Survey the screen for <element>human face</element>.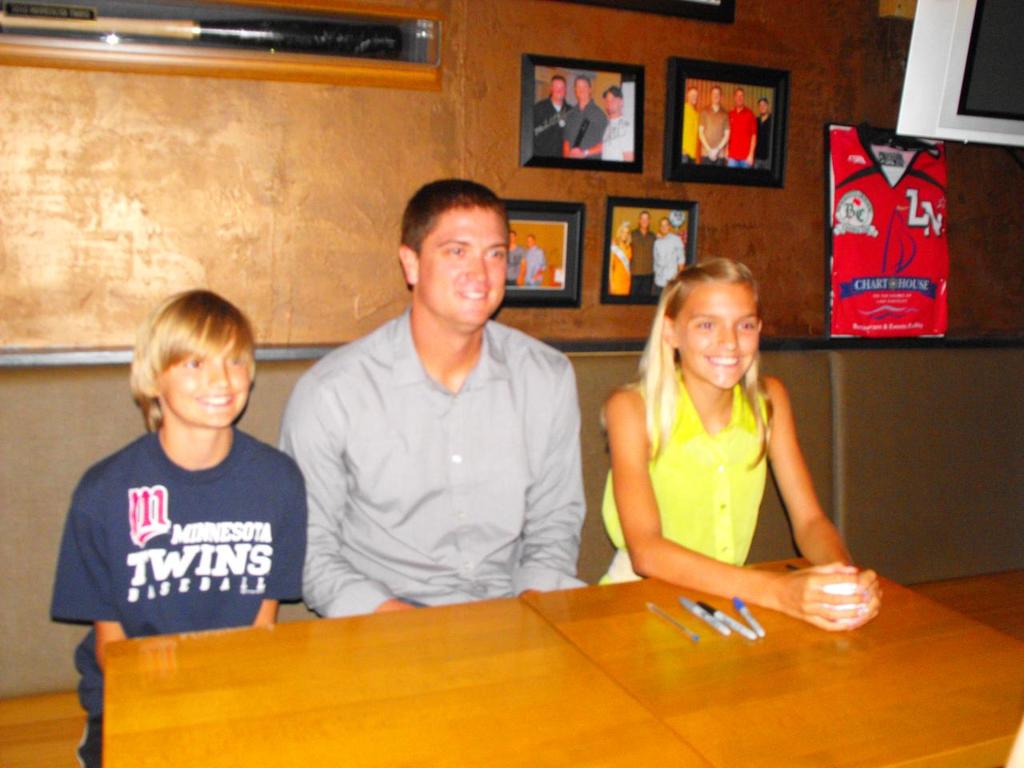
Survey found: <box>674,282,761,391</box>.
